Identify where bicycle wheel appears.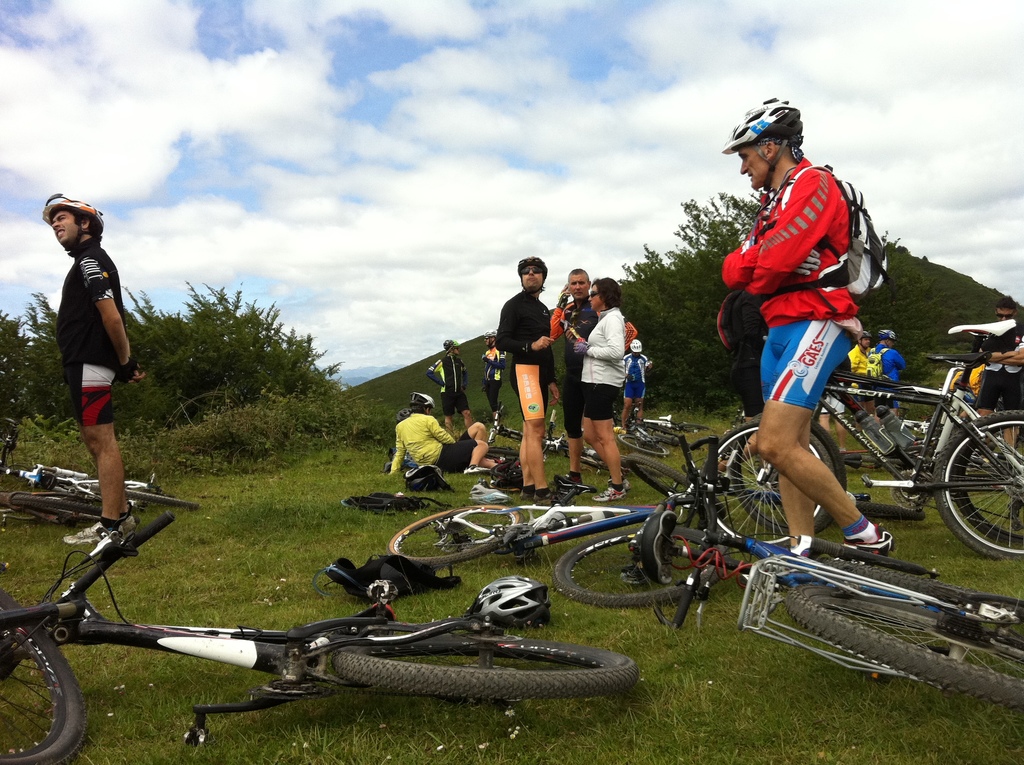
Appears at <region>729, 419, 846, 538</region>.
